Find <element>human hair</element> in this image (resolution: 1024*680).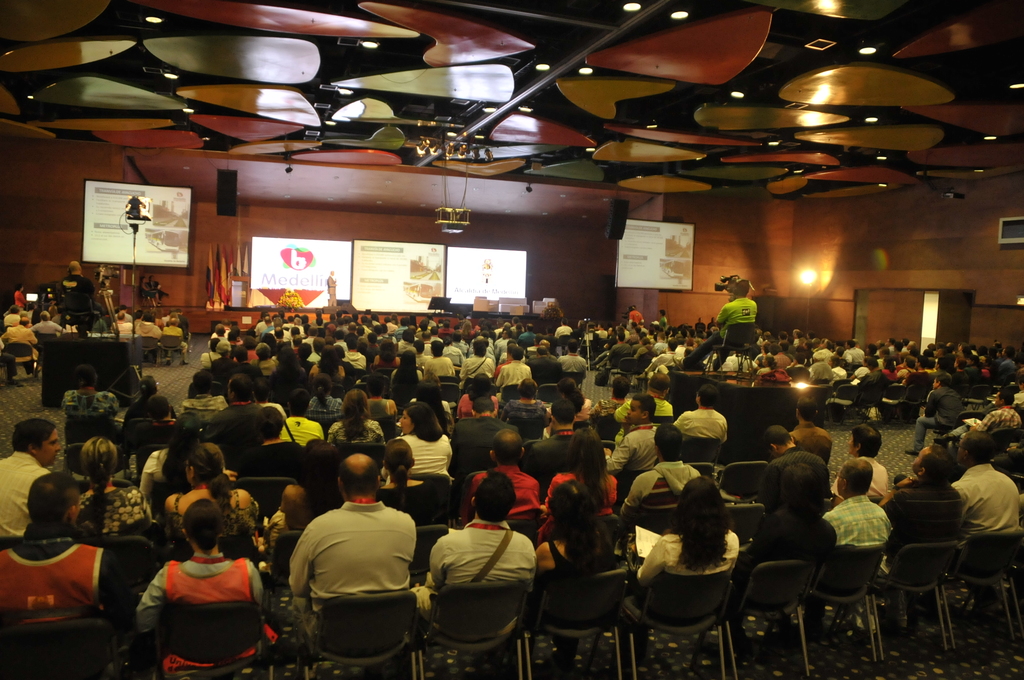
(472, 394, 496, 414).
